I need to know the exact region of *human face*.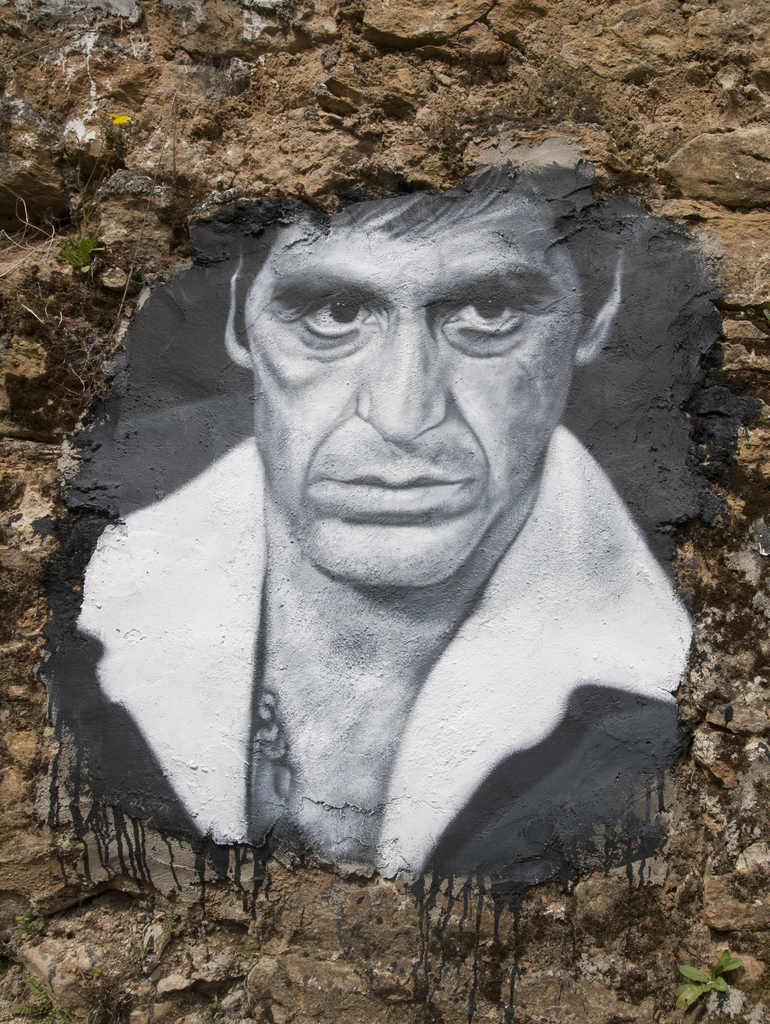
Region: {"left": 243, "top": 211, "right": 582, "bottom": 588}.
